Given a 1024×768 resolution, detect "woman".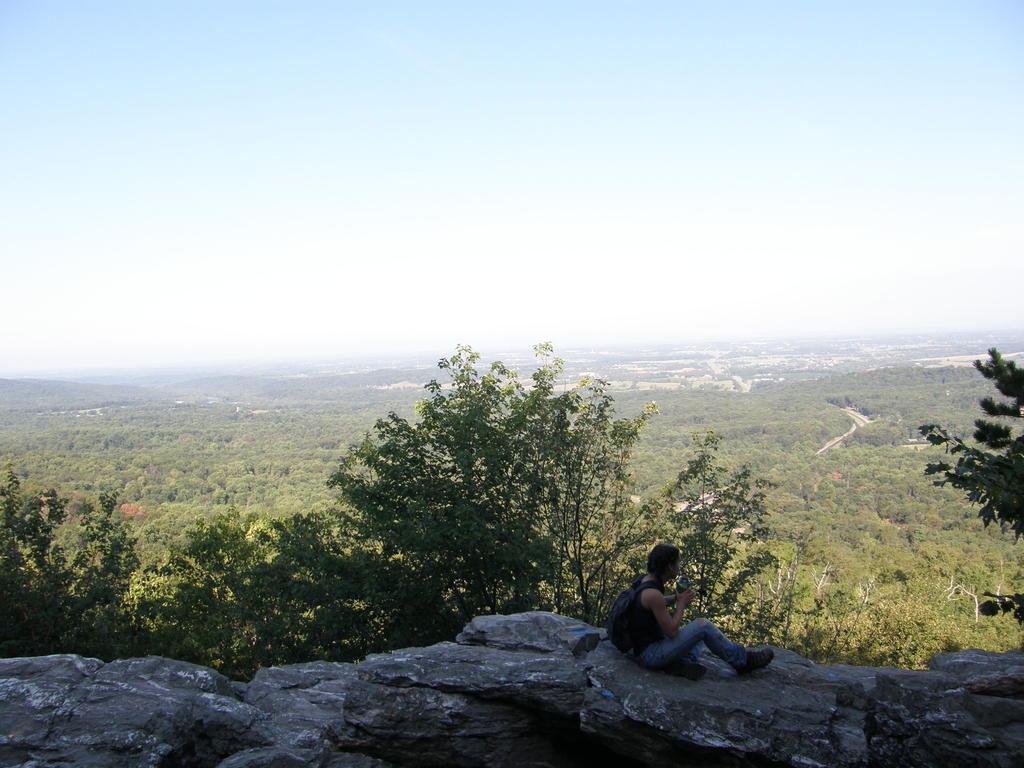
603, 540, 778, 685.
